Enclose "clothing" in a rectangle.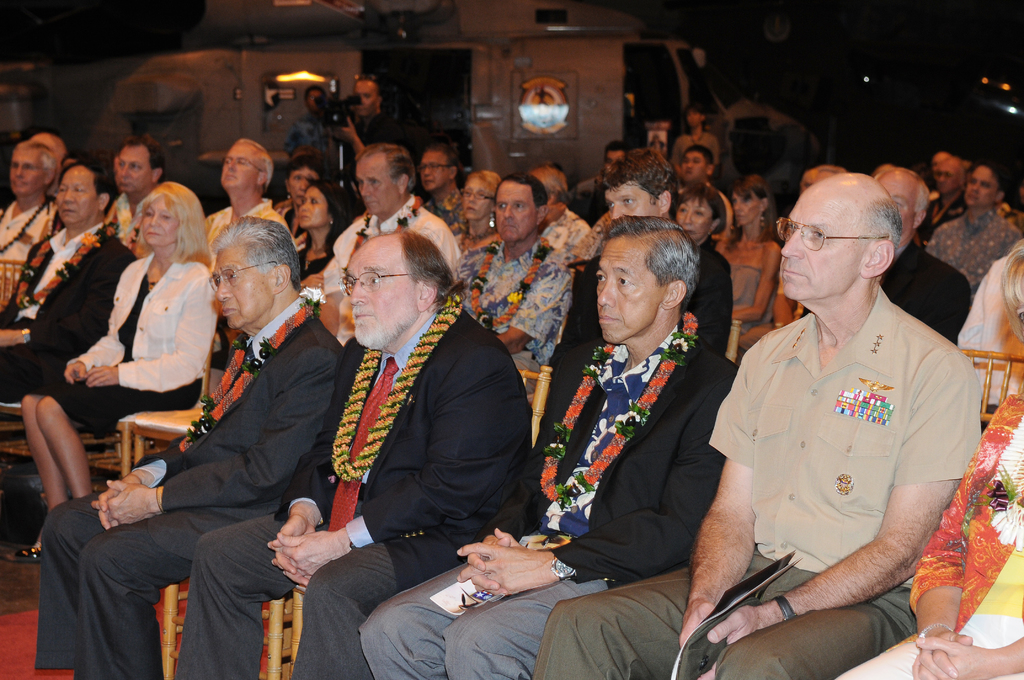
box(167, 291, 533, 679).
